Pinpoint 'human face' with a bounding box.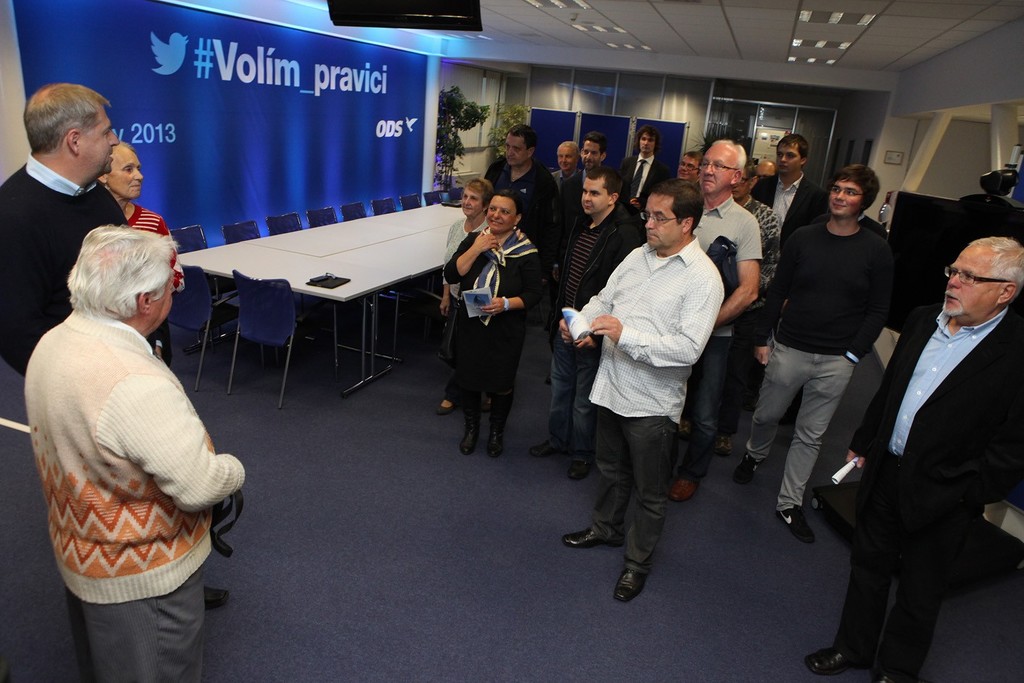
select_region(733, 167, 748, 202).
